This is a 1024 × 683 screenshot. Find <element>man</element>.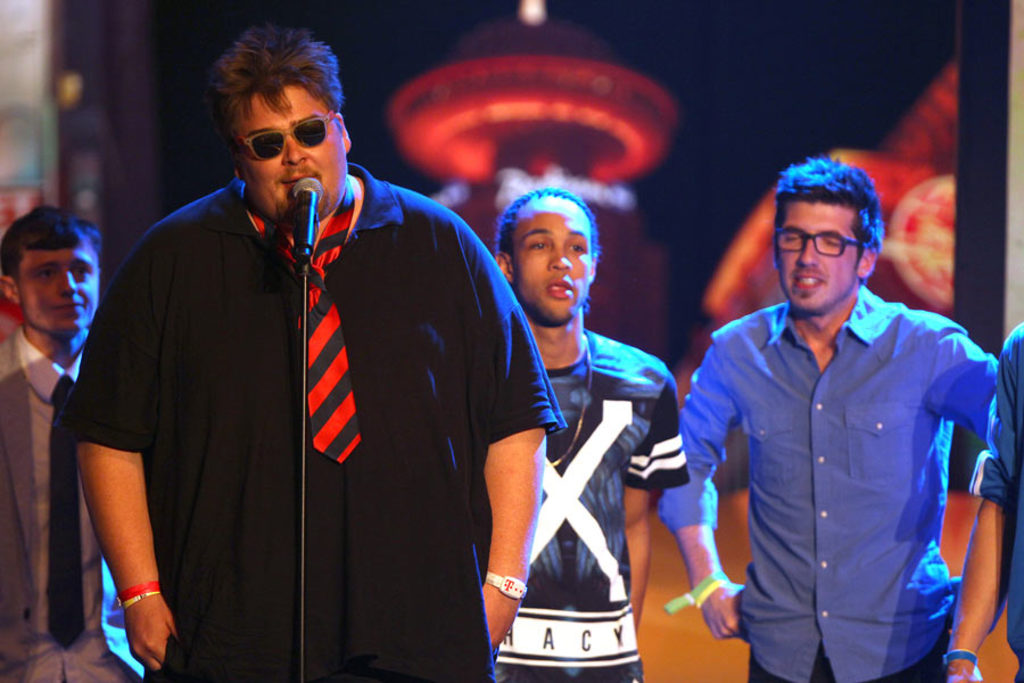
Bounding box: bbox=(92, 55, 561, 682).
